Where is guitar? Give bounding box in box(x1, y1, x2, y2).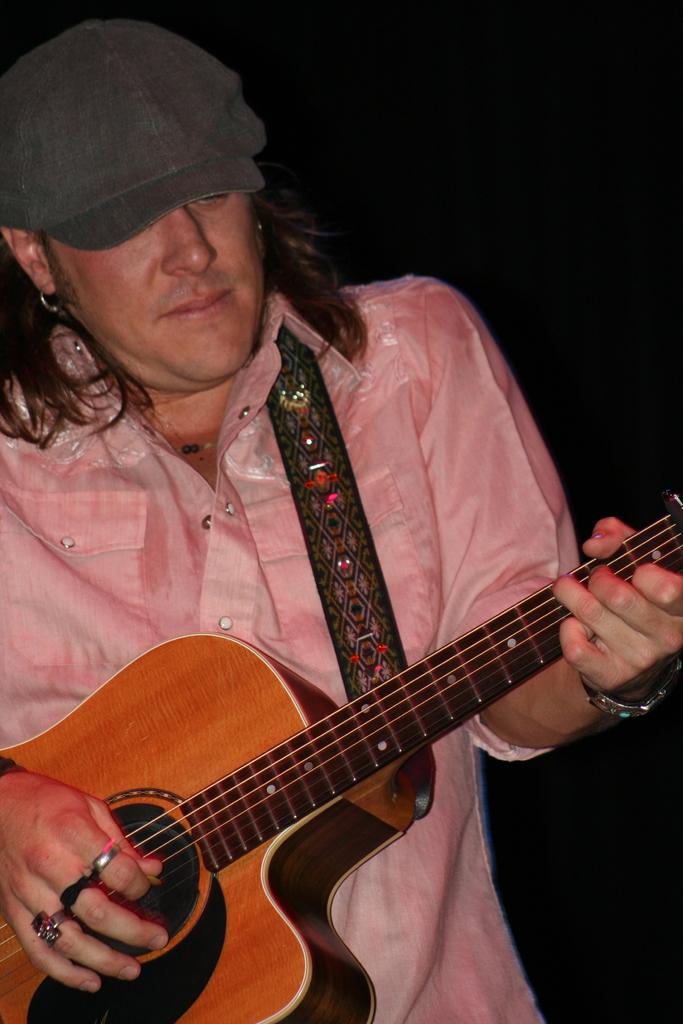
box(0, 481, 682, 1023).
